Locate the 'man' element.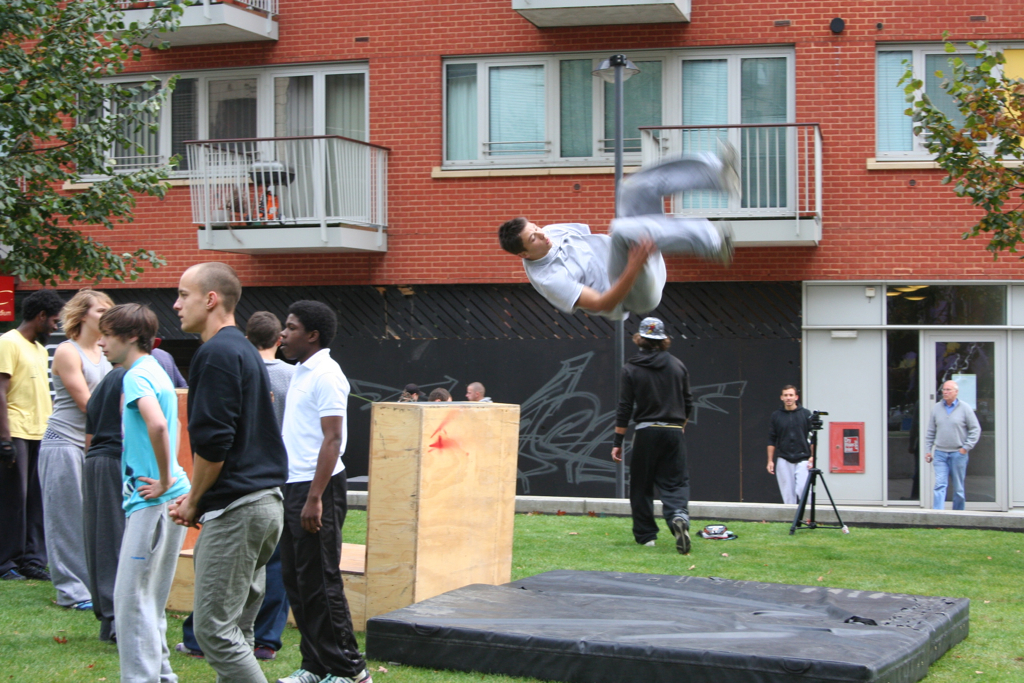
Element bbox: {"left": 611, "top": 316, "right": 696, "bottom": 554}.
